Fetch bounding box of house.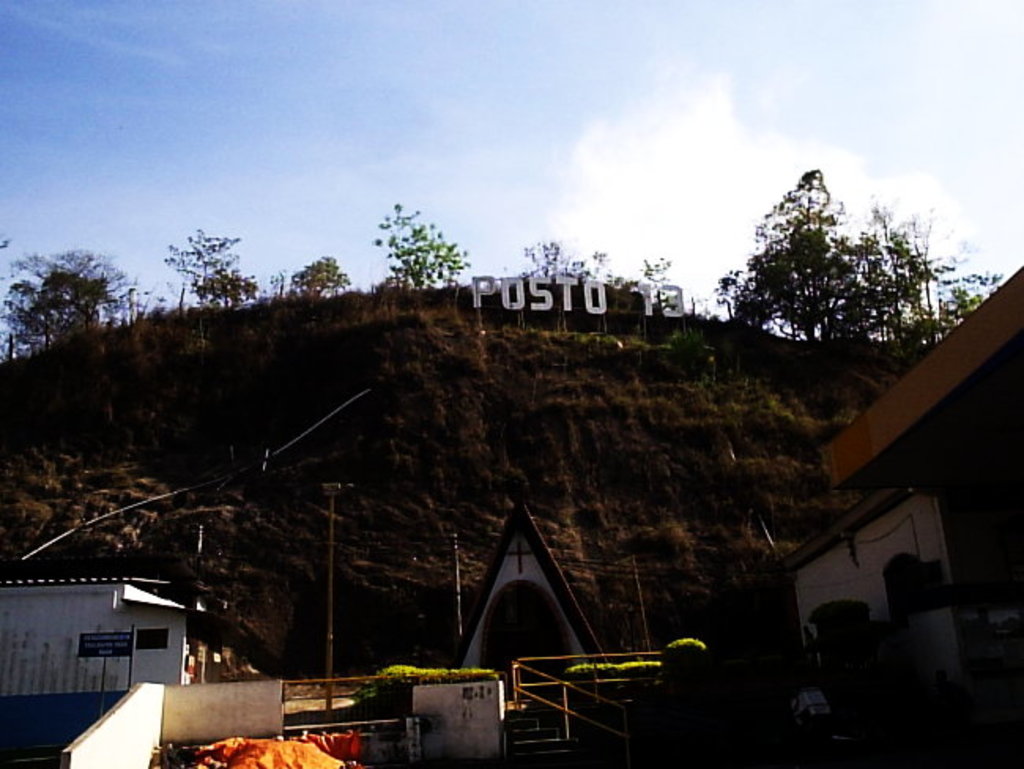
Bbox: [838, 271, 1022, 600].
